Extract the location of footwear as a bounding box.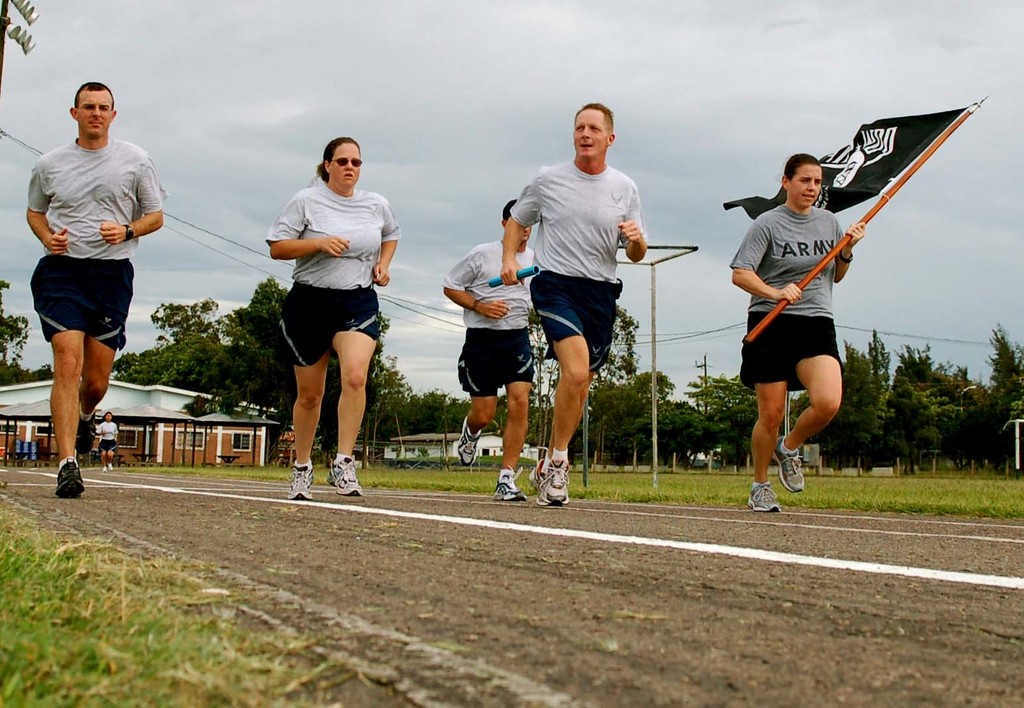
locate(287, 464, 319, 505).
